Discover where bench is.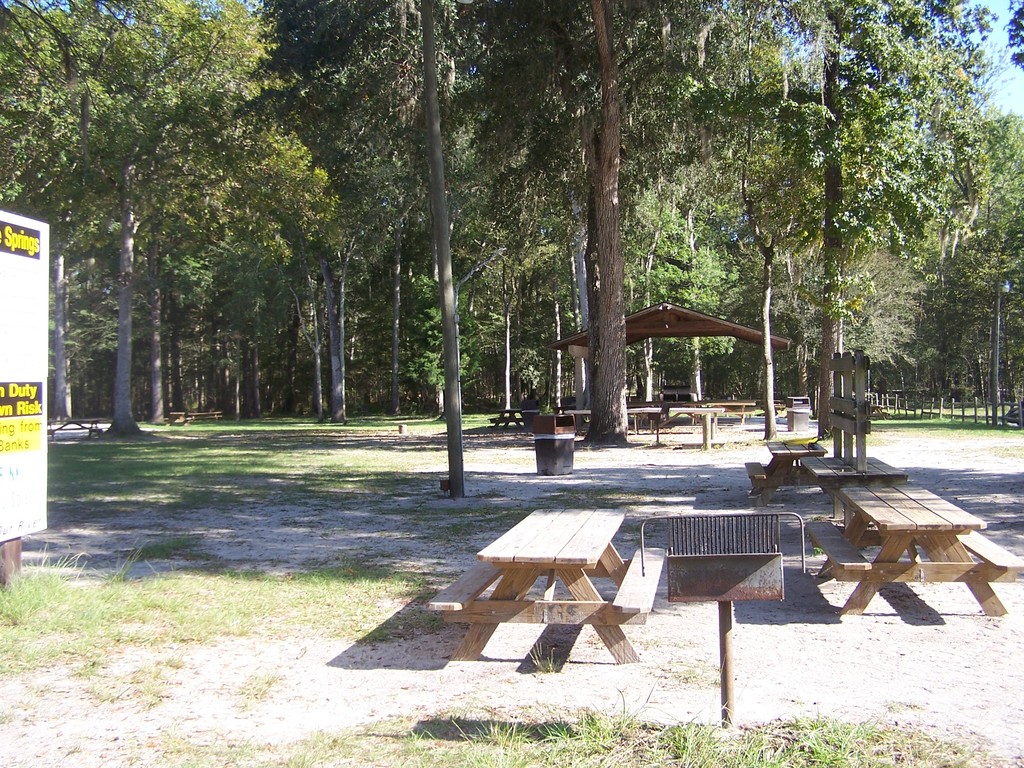
Discovered at 743 436 827 504.
